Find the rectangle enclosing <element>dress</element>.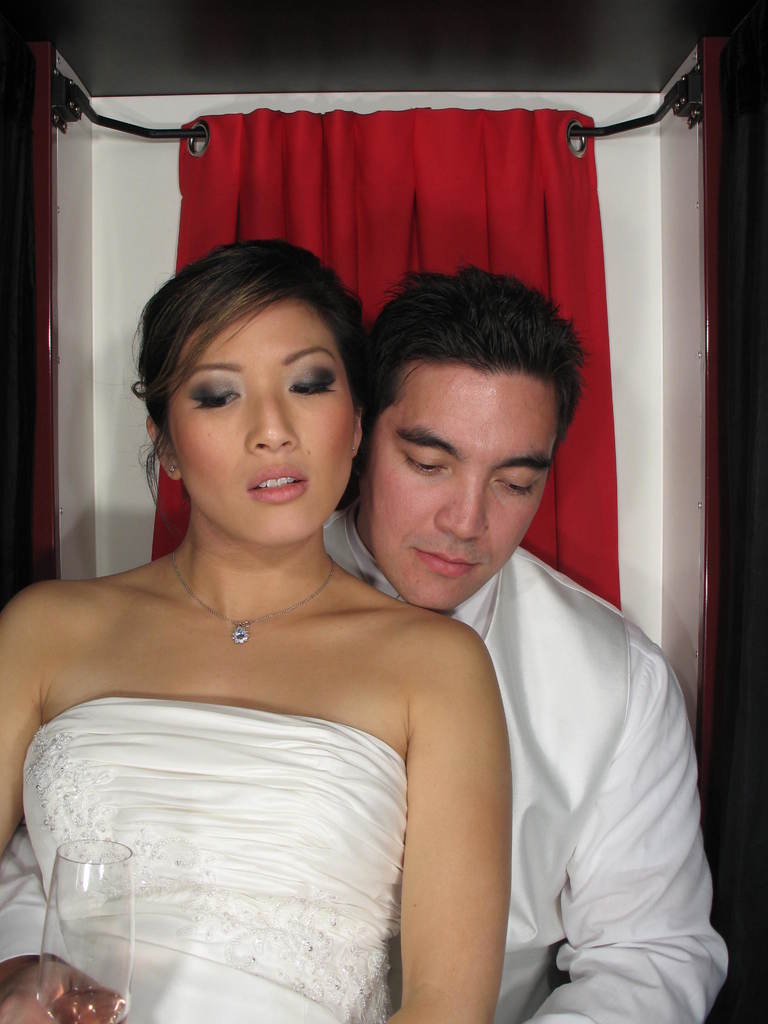
0 695 406 1023.
